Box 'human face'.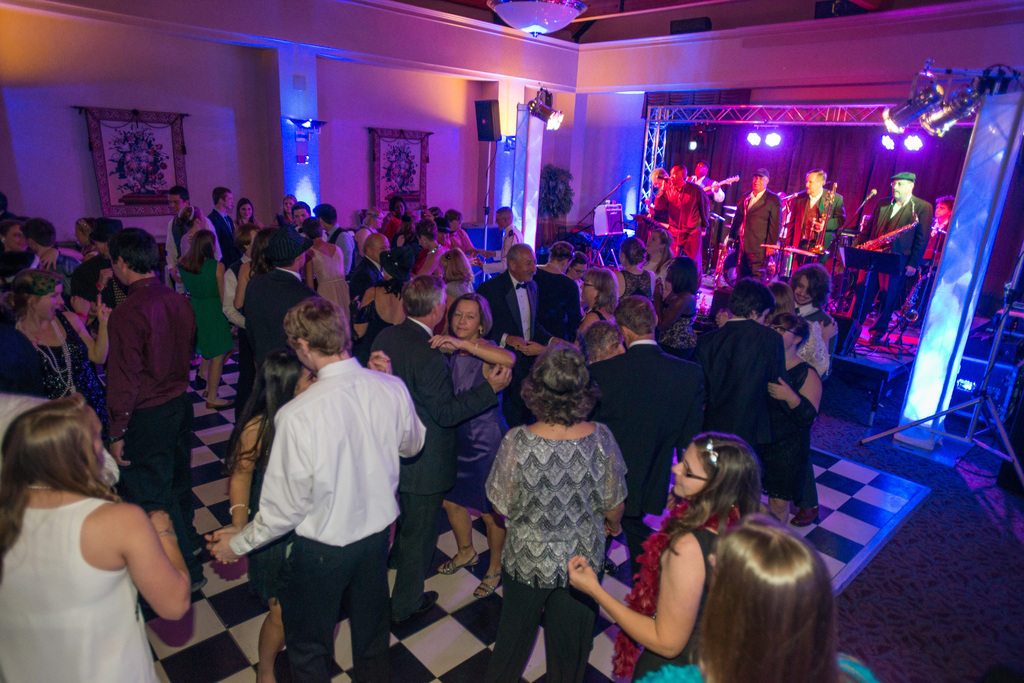
rect(751, 177, 767, 193).
